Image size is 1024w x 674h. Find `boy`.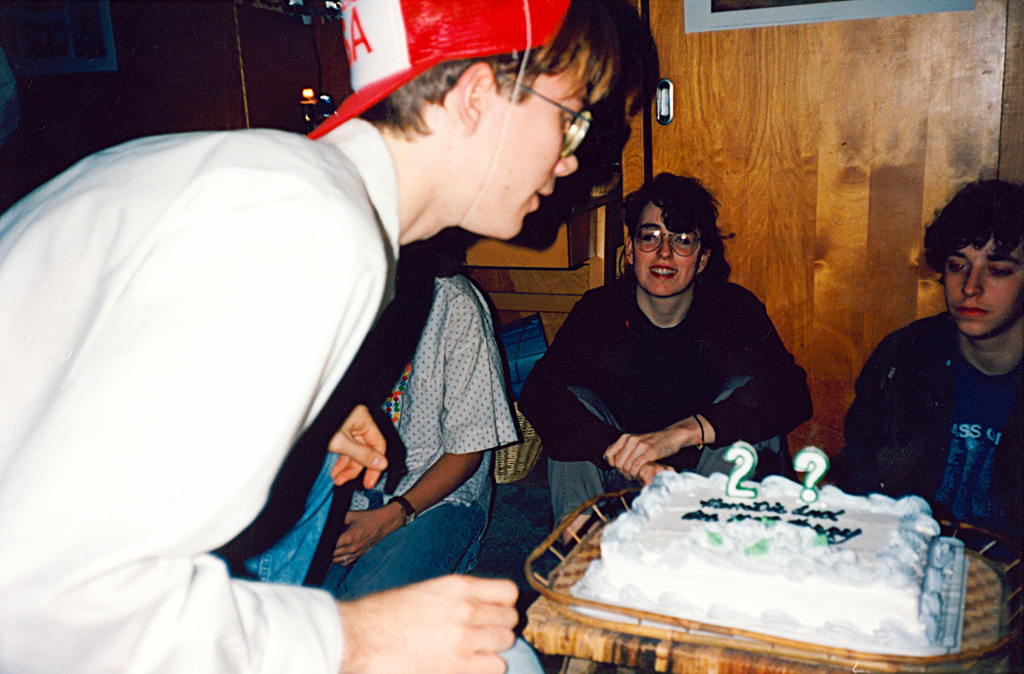
3 0 628 673.
